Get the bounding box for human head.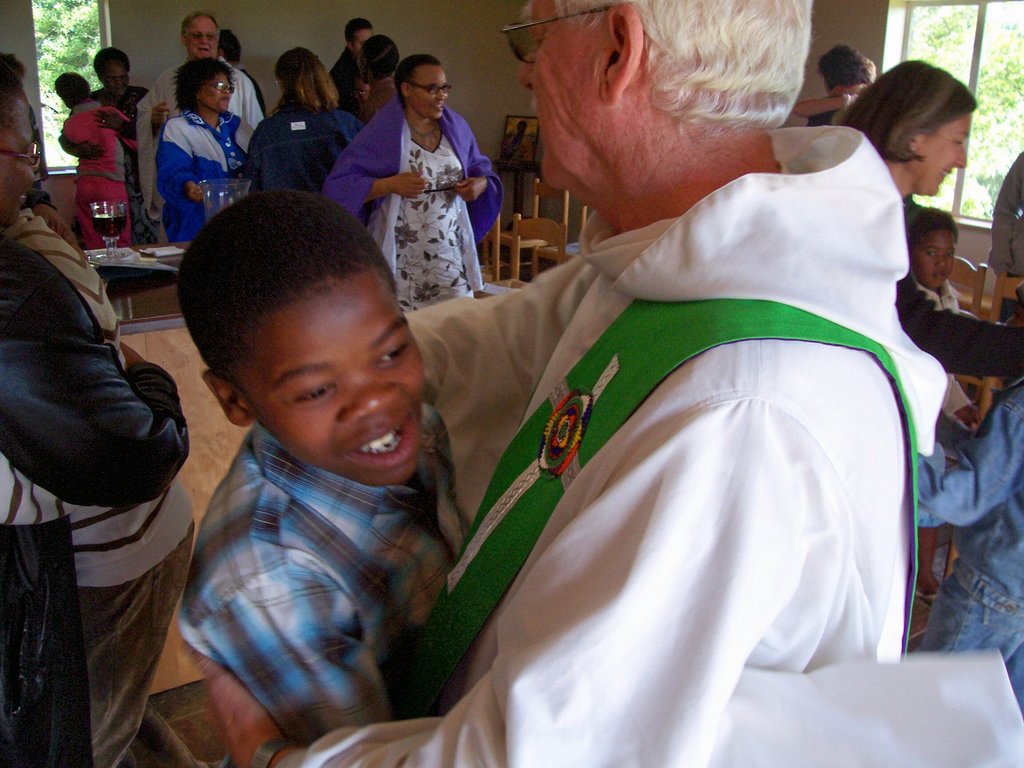
(x1=274, y1=46, x2=341, y2=113).
